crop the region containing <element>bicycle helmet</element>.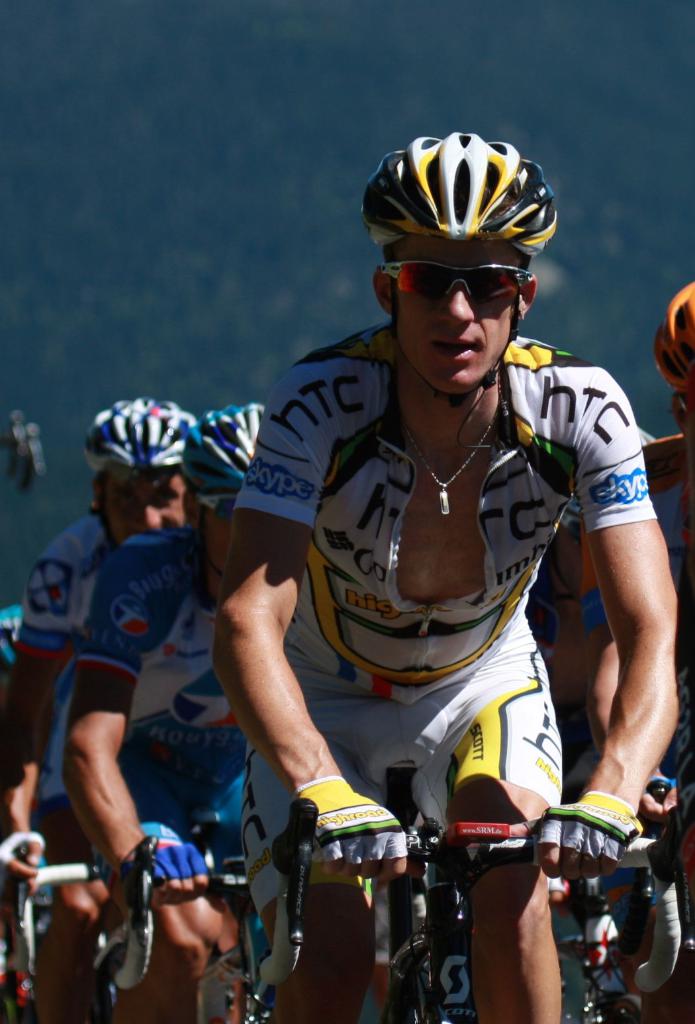
Crop region: {"x1": 361, "y1": 136, "x2": 553, "y2": 263}.
